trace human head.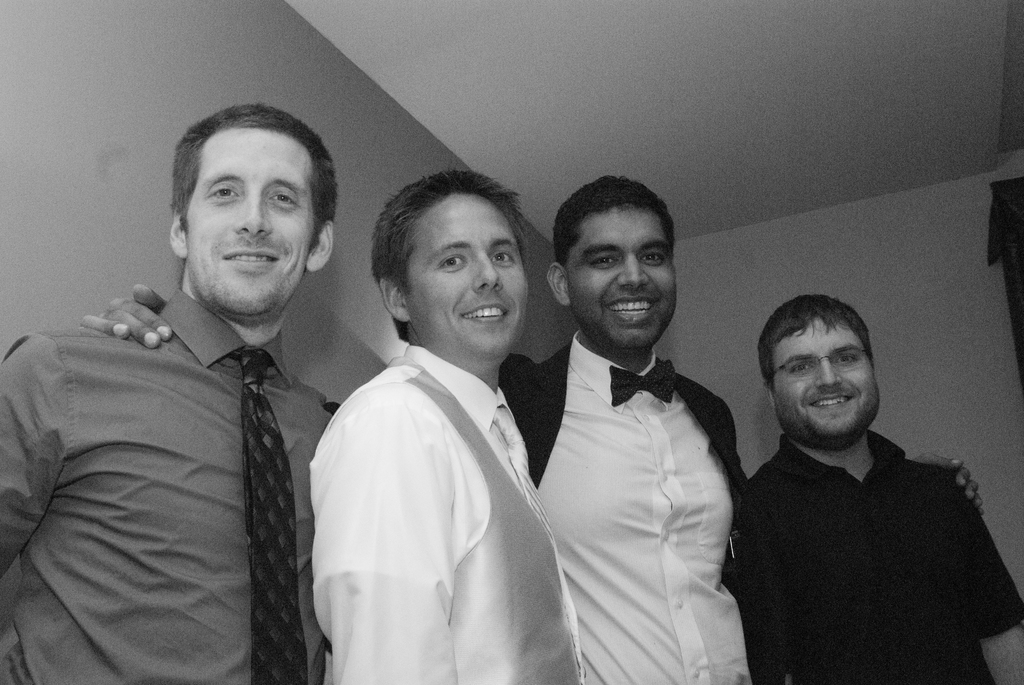
Traced to bbox=(544, 175, 676, 358).
